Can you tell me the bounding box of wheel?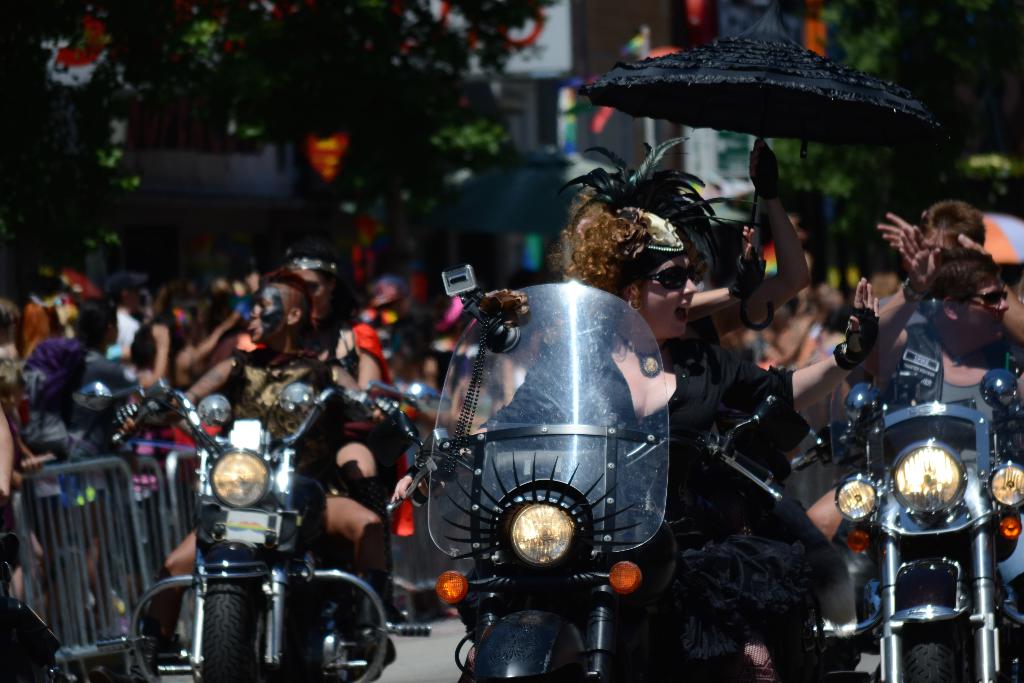
(left=204, top=583, right=250, bottom=680).
